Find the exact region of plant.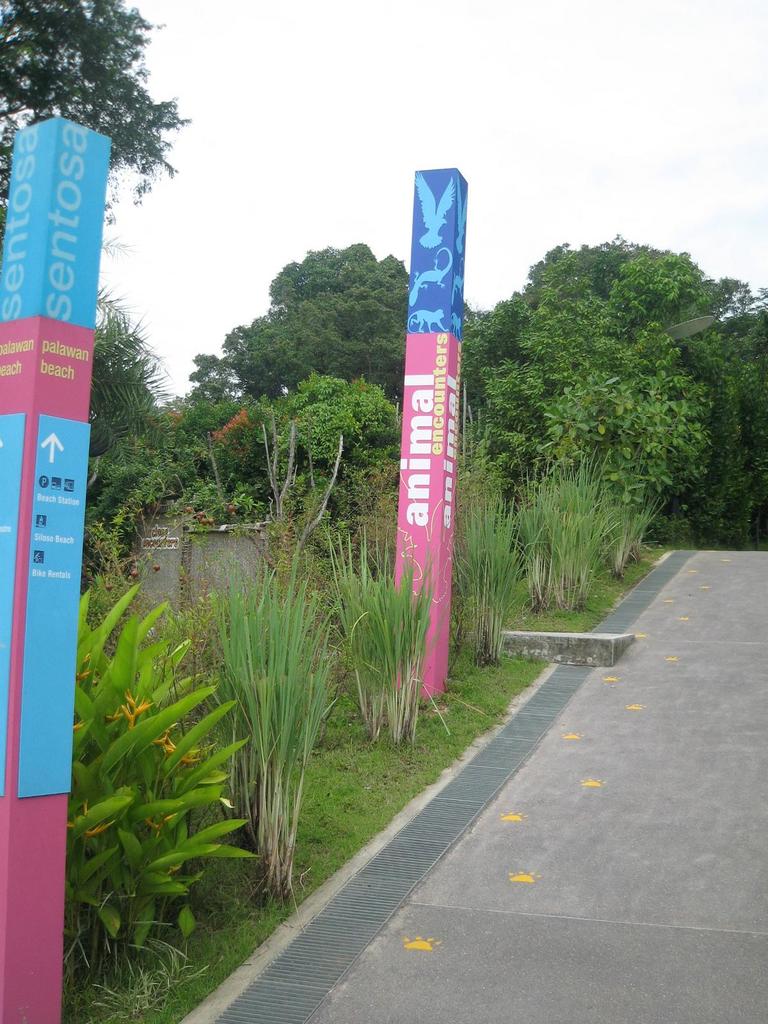
Exact region: {"left": 92, "top": 447, "right": 130, "bottom": 566}.
